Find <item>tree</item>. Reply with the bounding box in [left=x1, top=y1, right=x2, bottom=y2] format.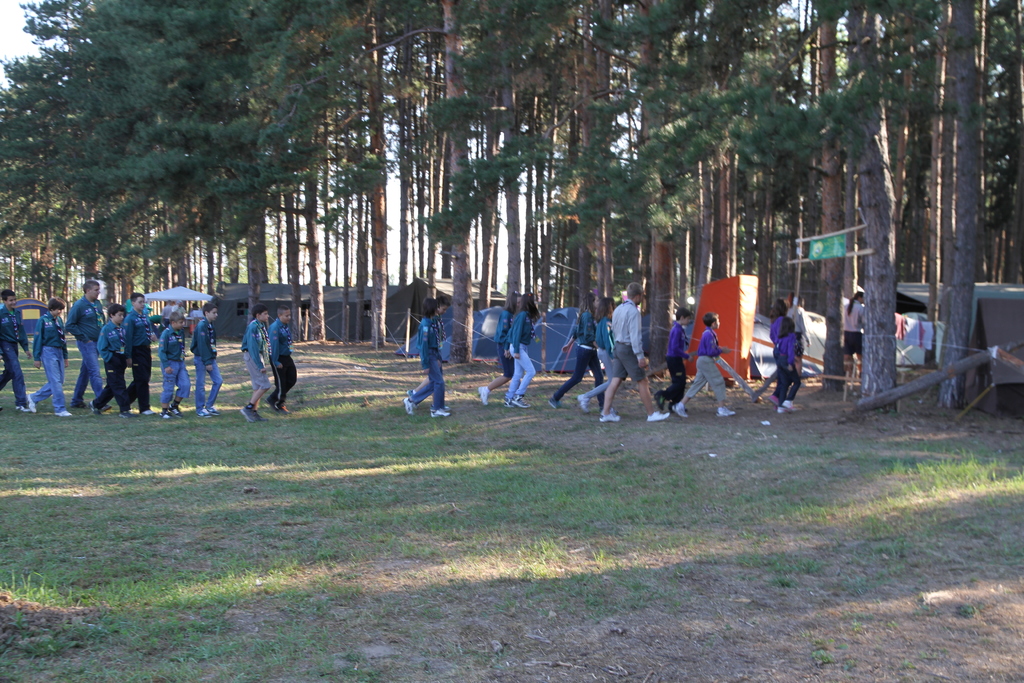
[left=0, top=0, right=168, bottom=322].
